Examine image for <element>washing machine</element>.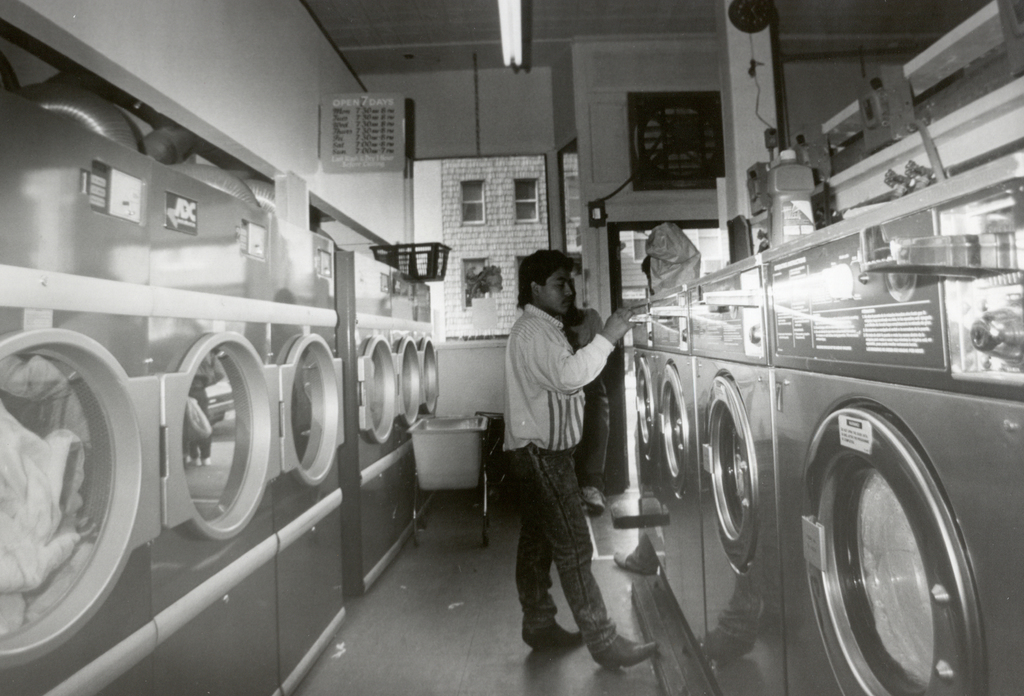
Examination result: {"left": 758, "top": 149, "right": 1023, "bottom": 688}.
